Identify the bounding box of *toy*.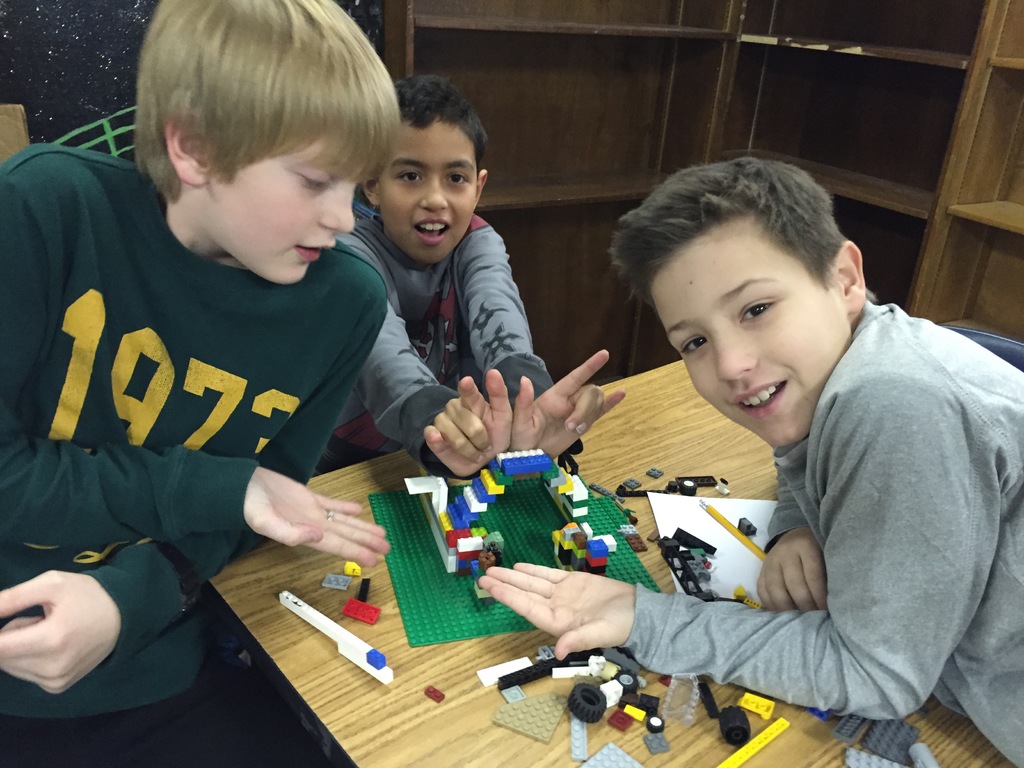
box=[625, 698, 648, 730].
